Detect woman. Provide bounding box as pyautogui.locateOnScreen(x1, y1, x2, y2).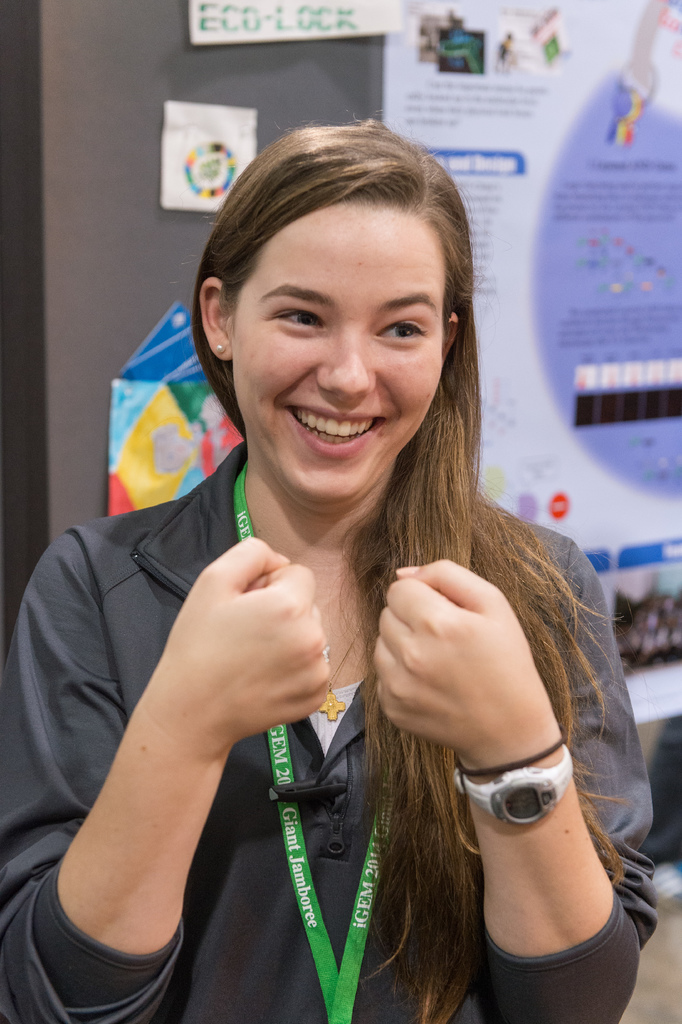
pyautogui.locateOnScreen(56, 132, 626, 1023).
